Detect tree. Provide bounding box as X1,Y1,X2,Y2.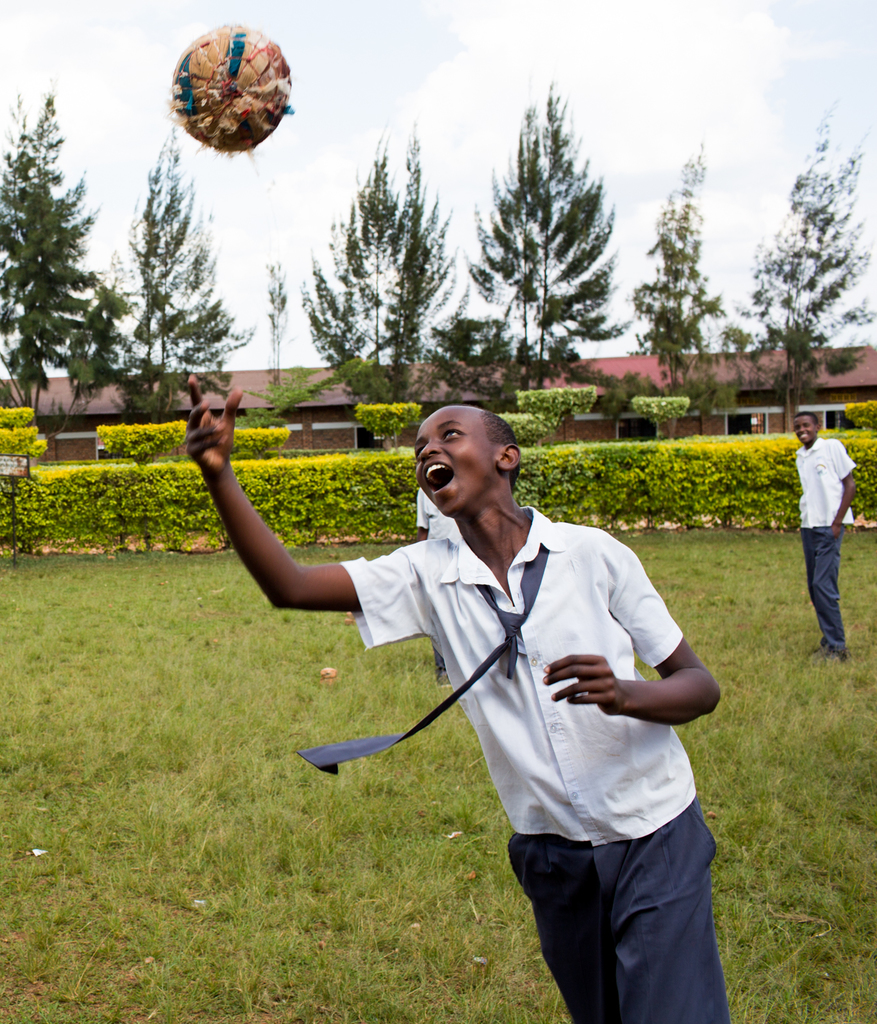
626,131,760,429.
